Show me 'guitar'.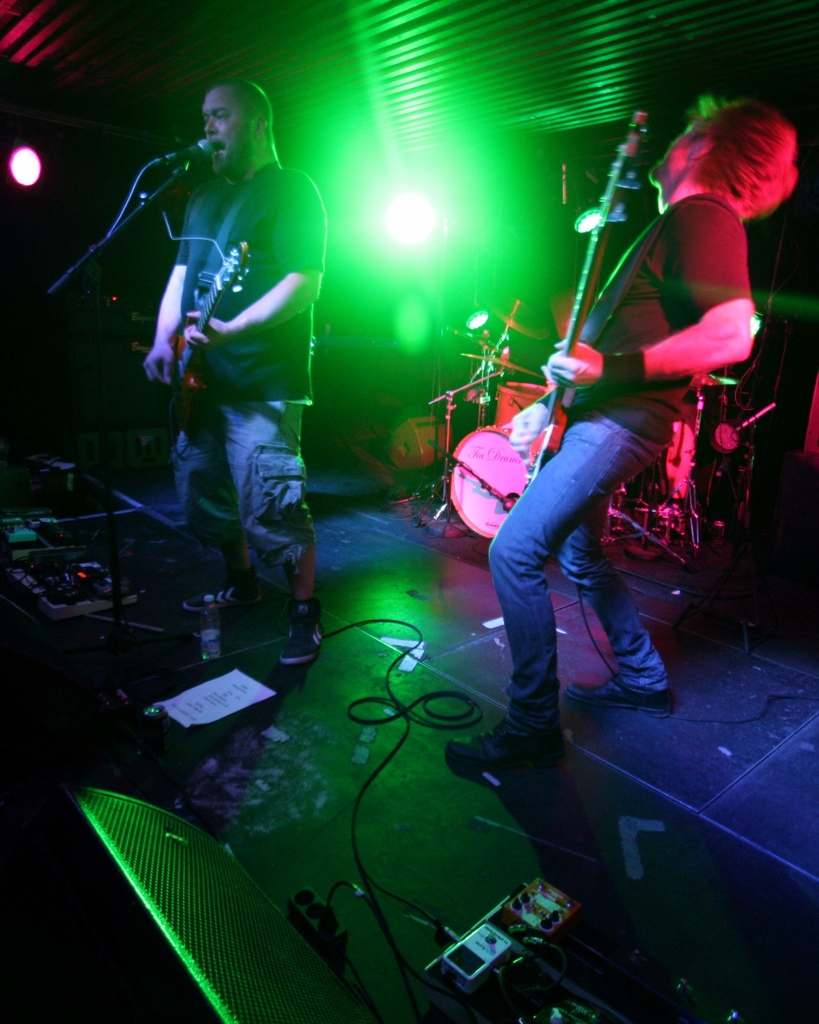
'guitar' is here: {"left": 162, "top": 239, "right": 248, "bottom": 413}.
